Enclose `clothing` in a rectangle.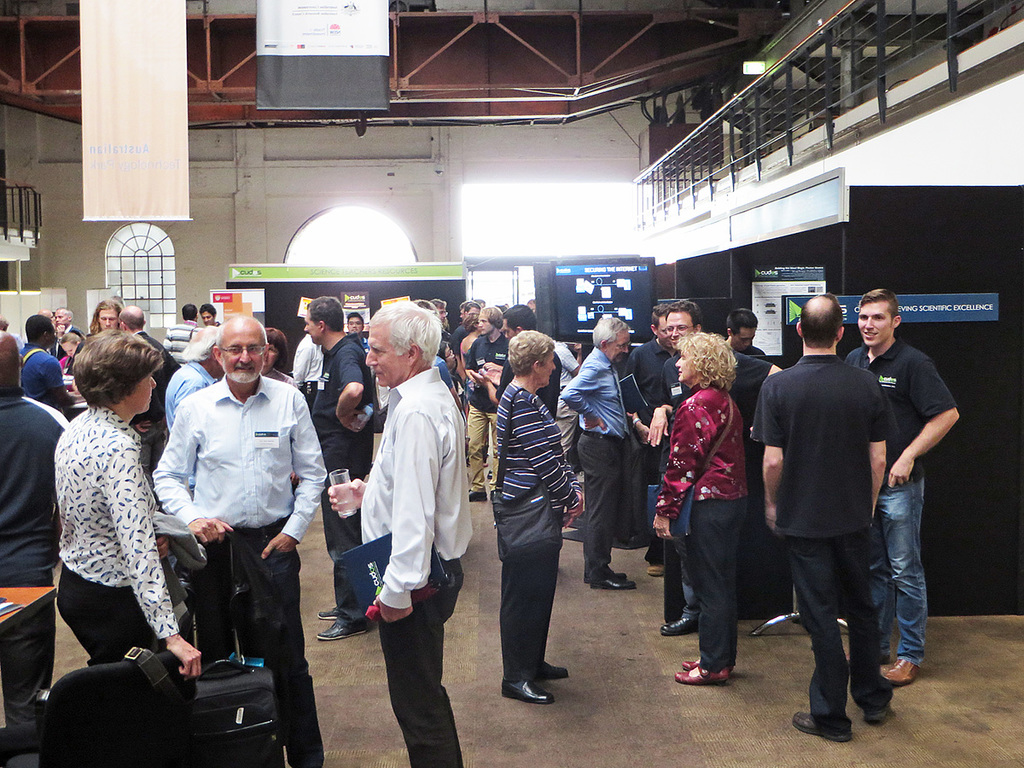
657 373 749 672.
